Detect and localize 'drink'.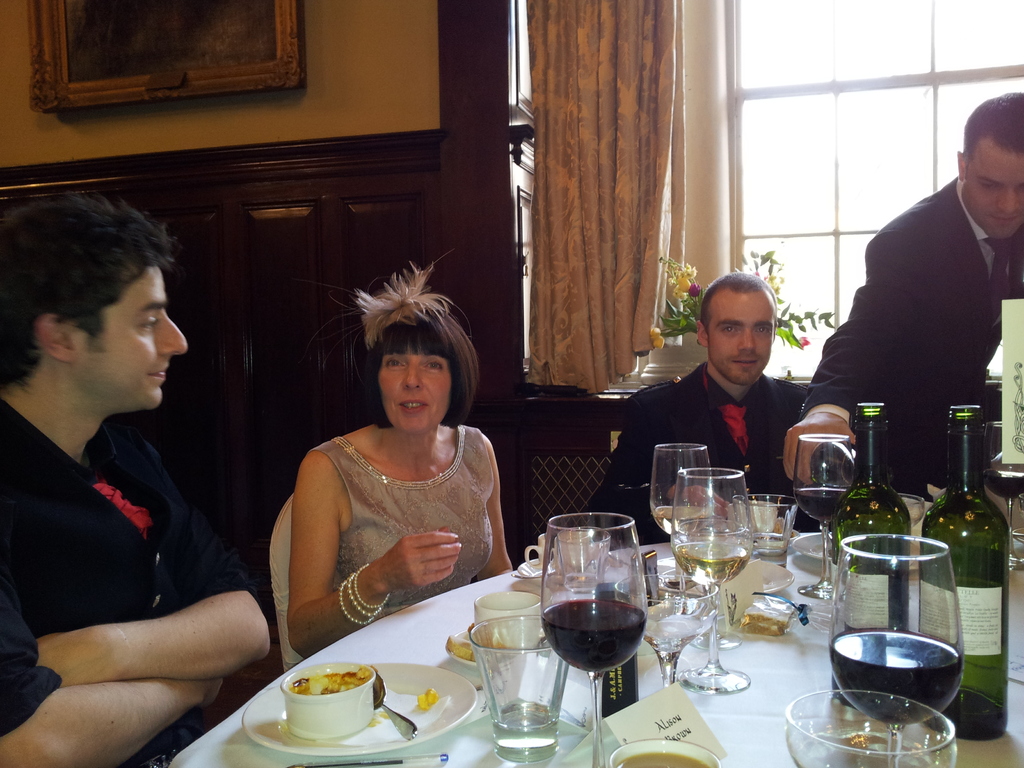
Localized at x1=793 y1=486 x2=842 y2=516.
